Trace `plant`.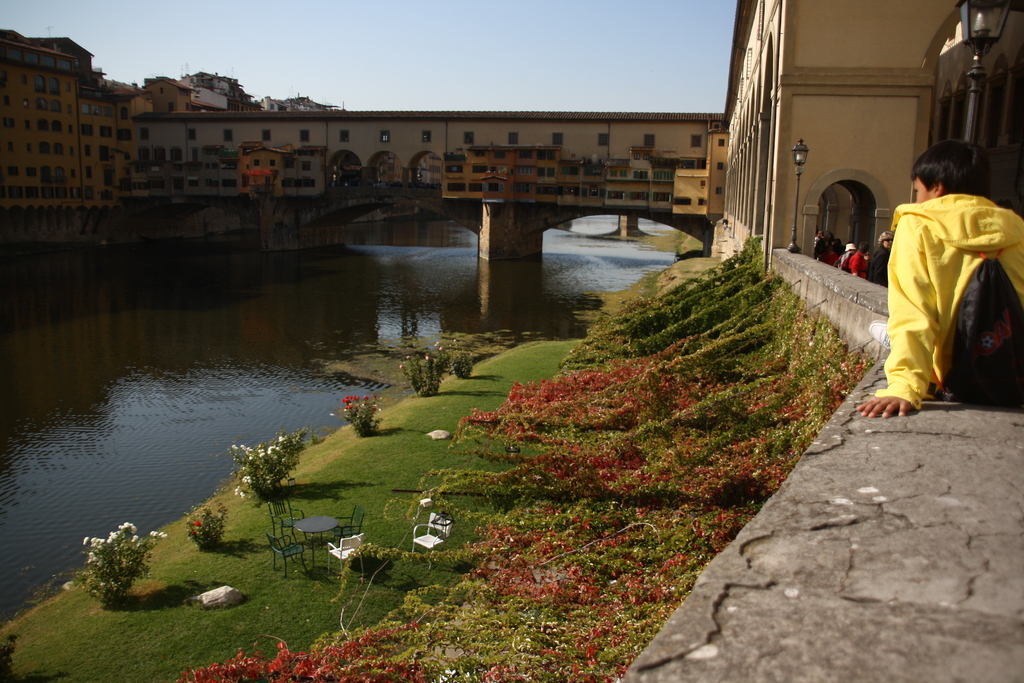
Traced to 342:387:383:441.
